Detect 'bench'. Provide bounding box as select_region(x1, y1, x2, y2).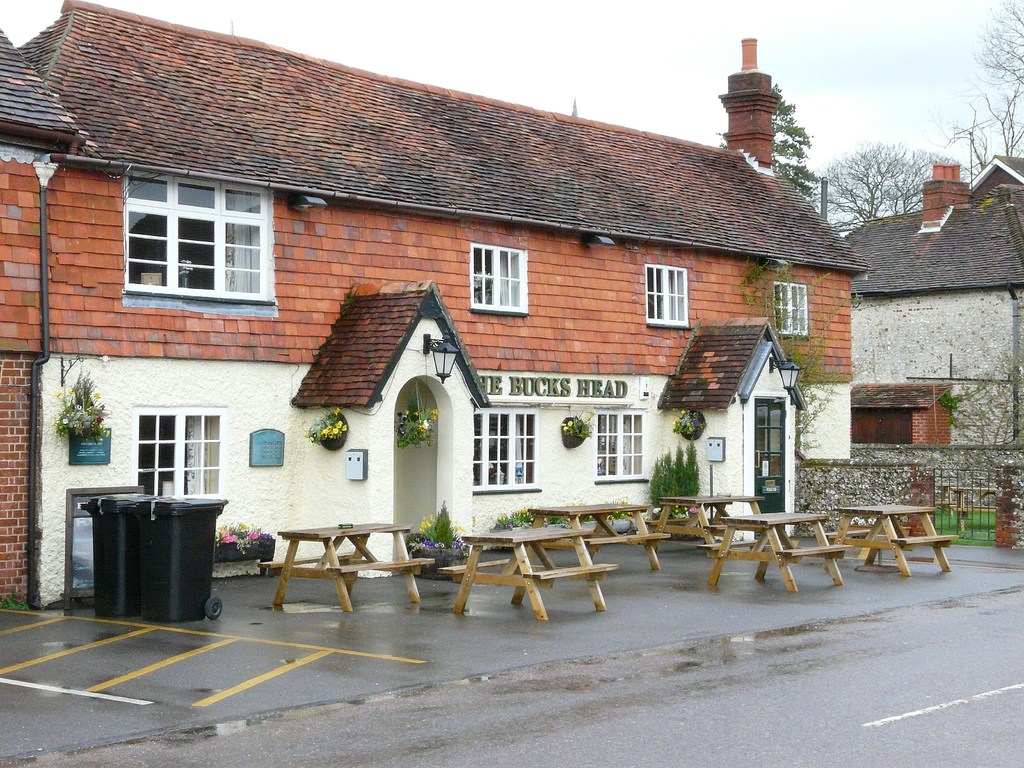
select_region(951, 487, 997, 515).
